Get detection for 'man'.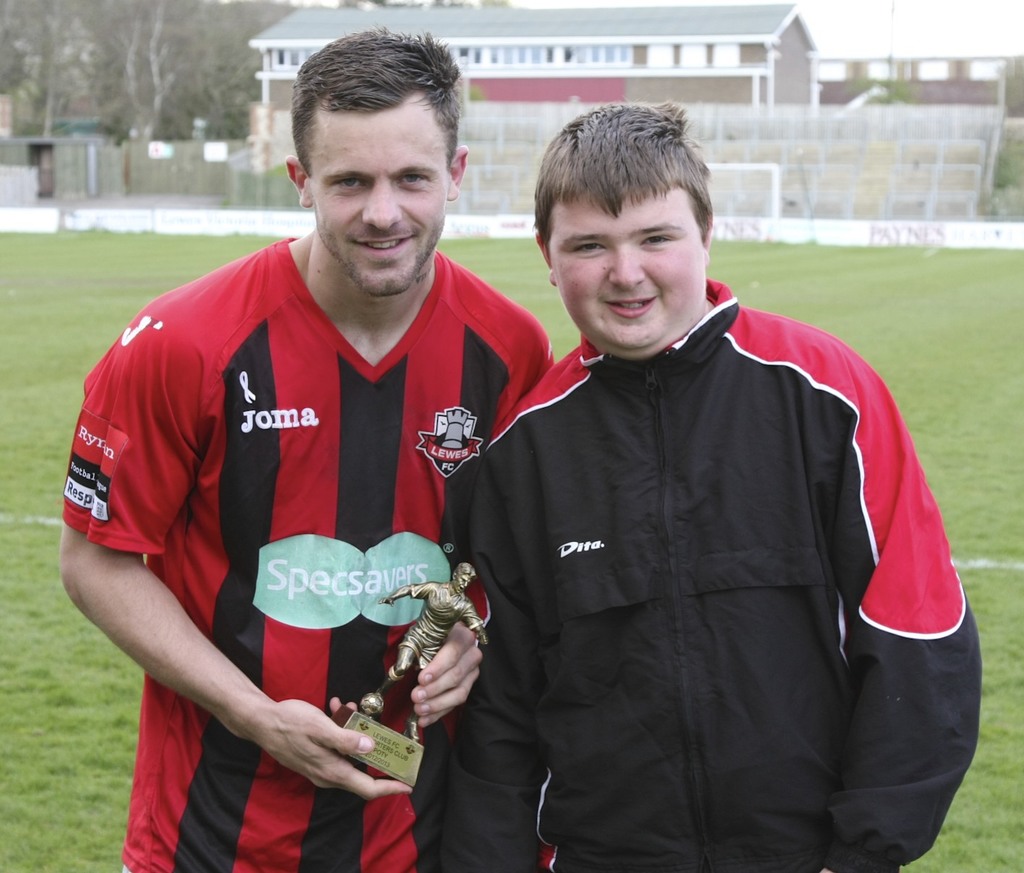
Detection: [x1=88, y1=54, x2=570, y2=872].
